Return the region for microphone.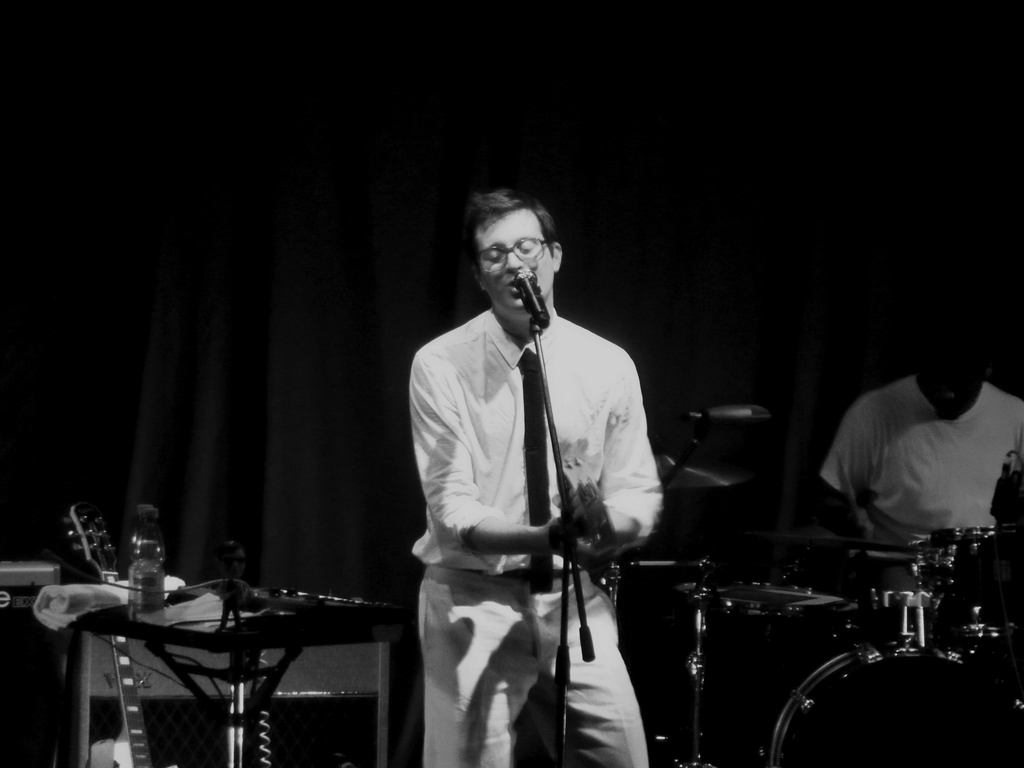
(left=510, top=269, right=552, bottom=329).
